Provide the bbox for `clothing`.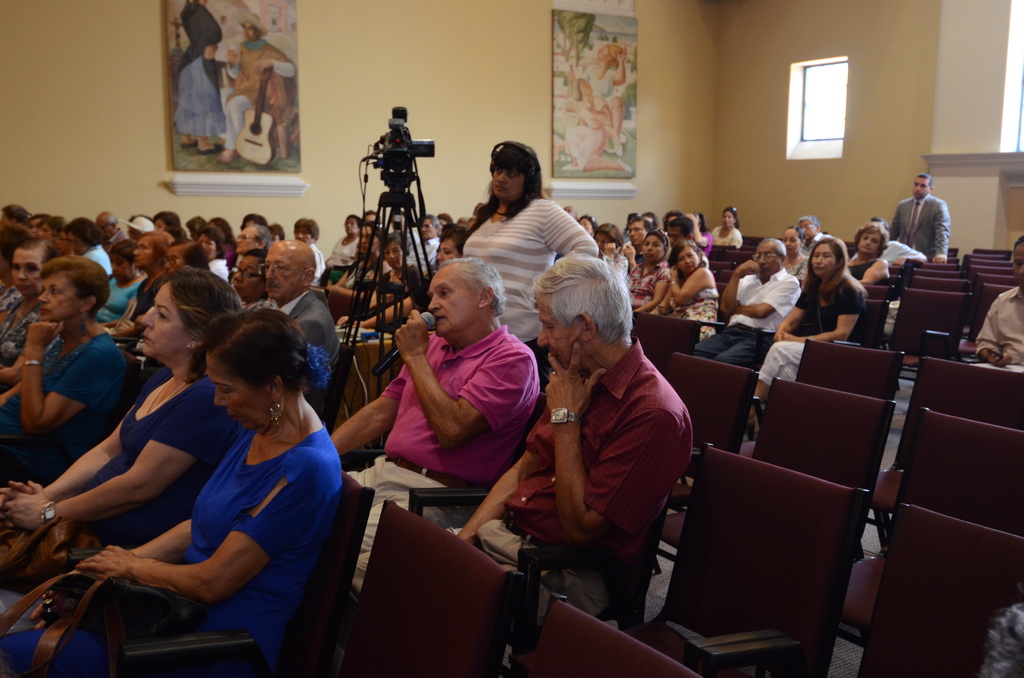
crop(754, 268, 861, 389).
